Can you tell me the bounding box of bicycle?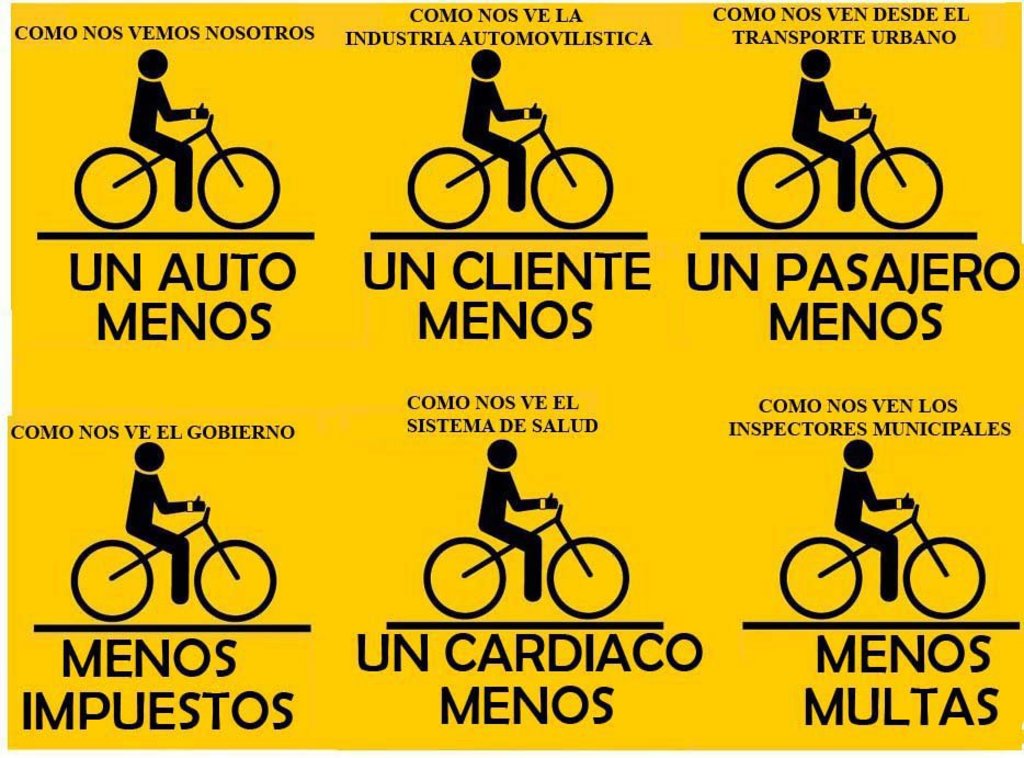
<bbox>67, 507, 280, 623</bbox>.
